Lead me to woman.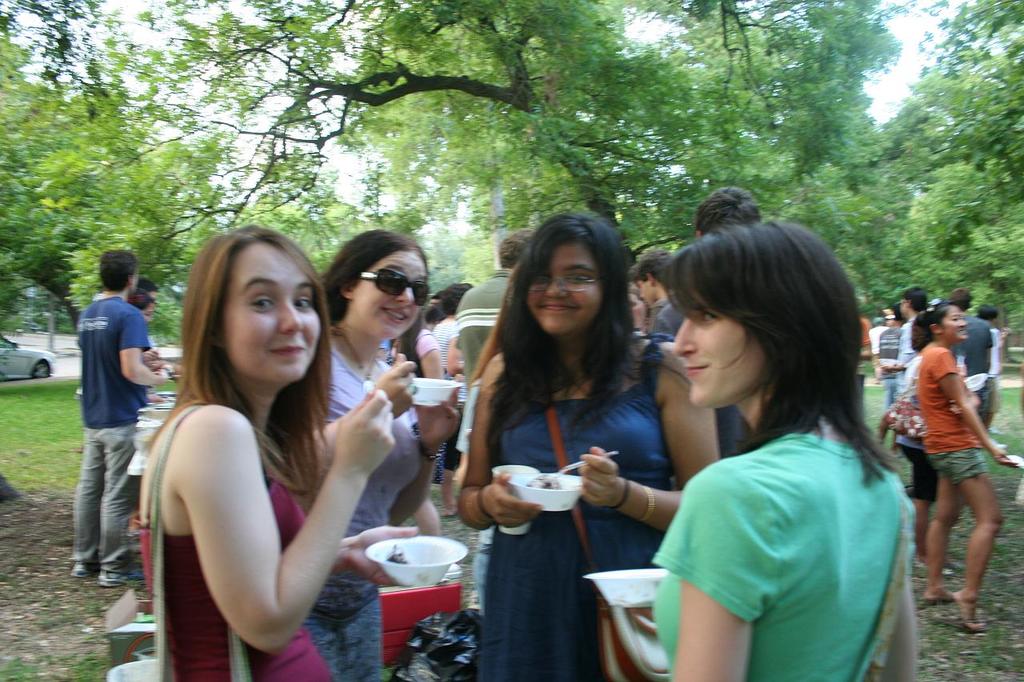
Lead to [left=458, top=228, right=671, bottom=681].
